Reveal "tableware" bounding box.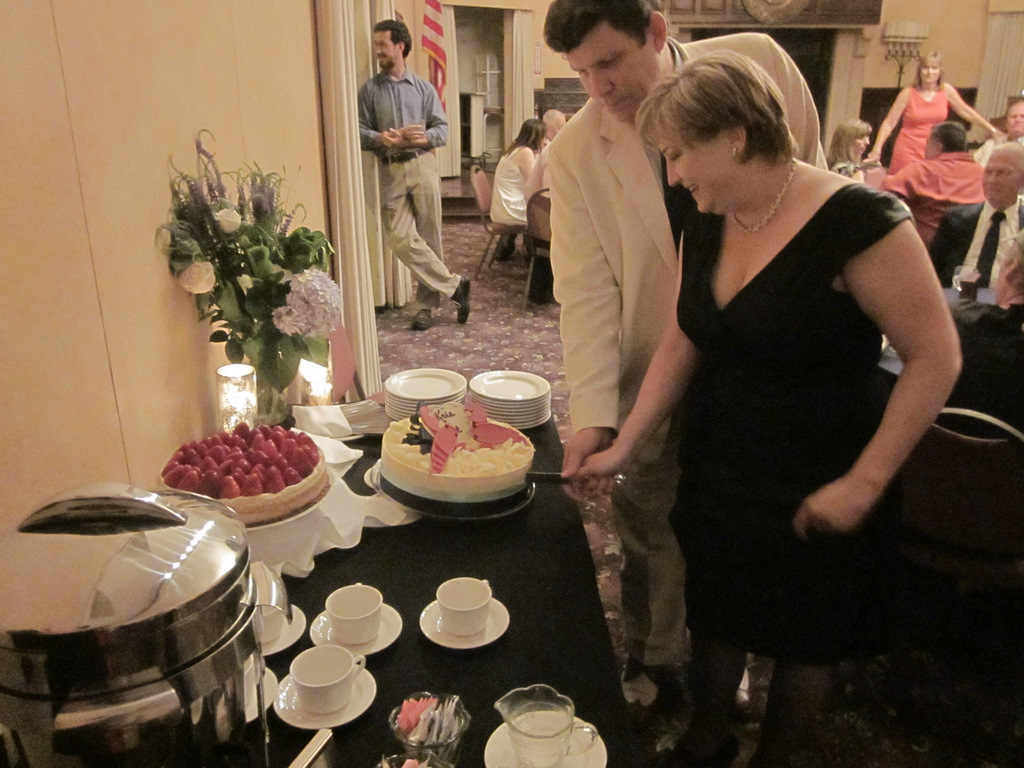
Revealed: x1=371 y1=458 x2=624 y2=525.
